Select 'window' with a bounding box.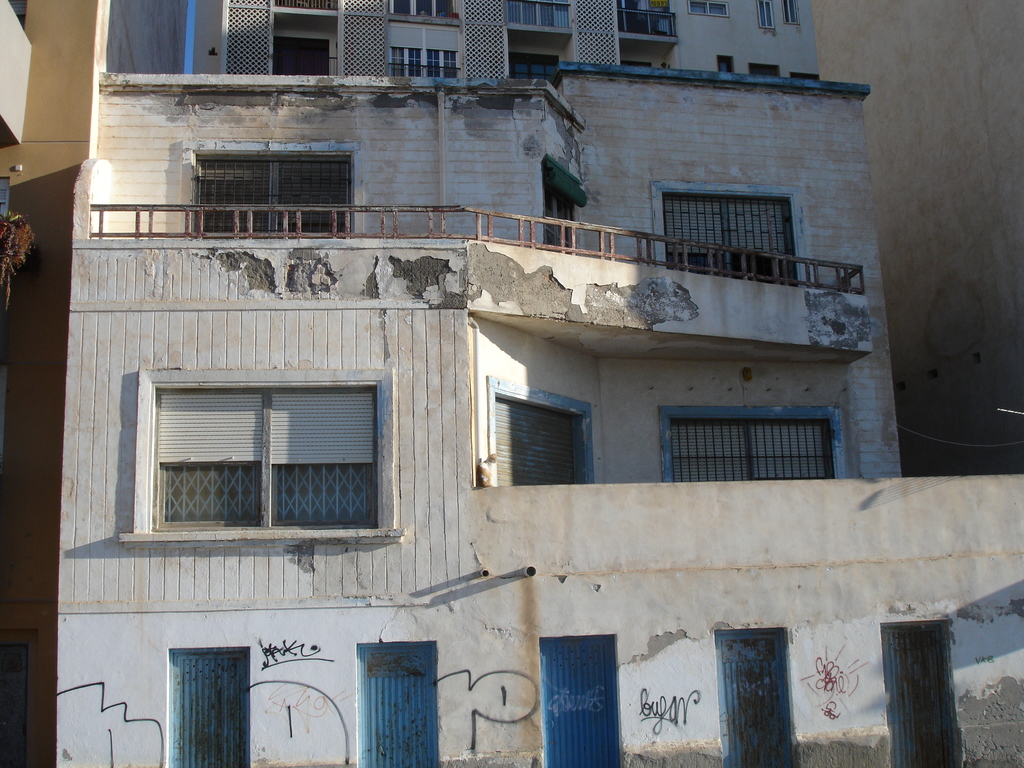
163/644/253/767.
